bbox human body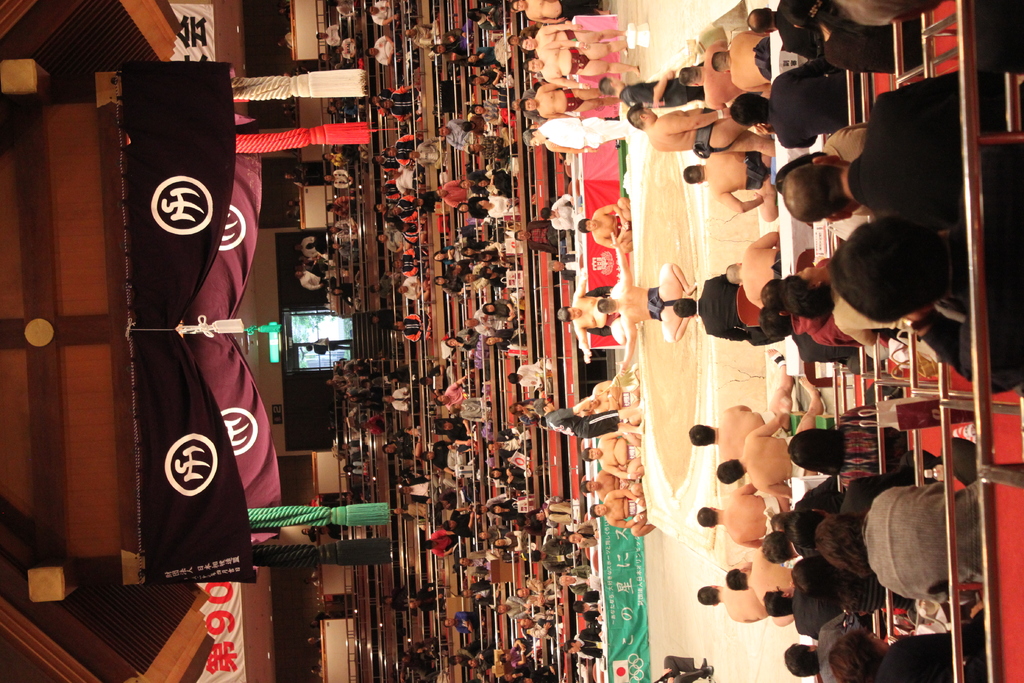
locate(583, 520, 596, 549)
